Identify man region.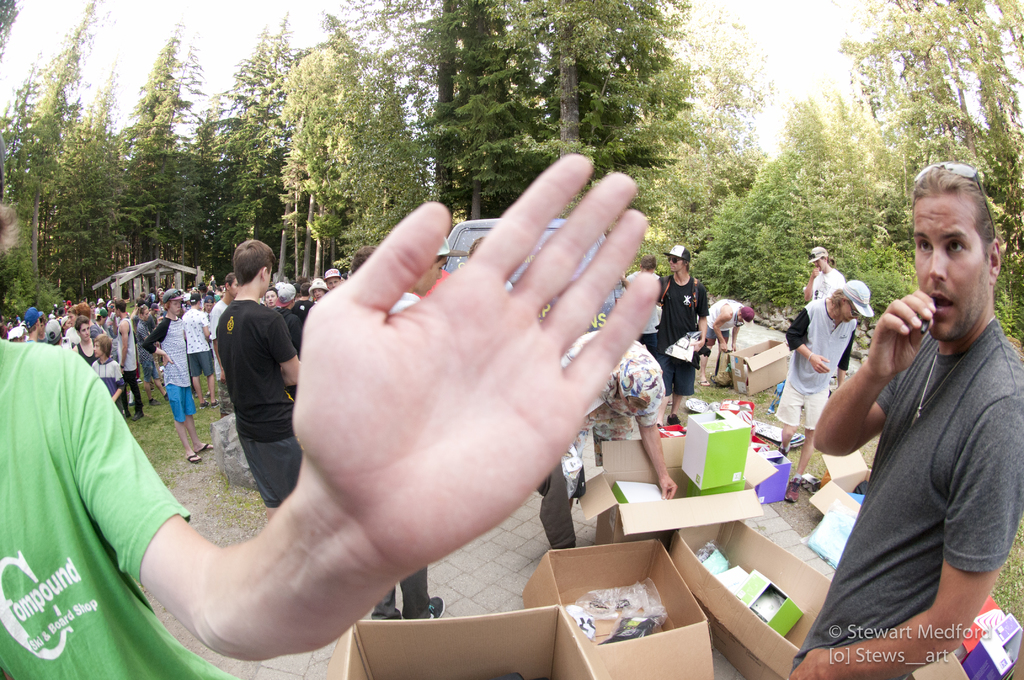
Region: Rect(810, 245, 845, 304).
